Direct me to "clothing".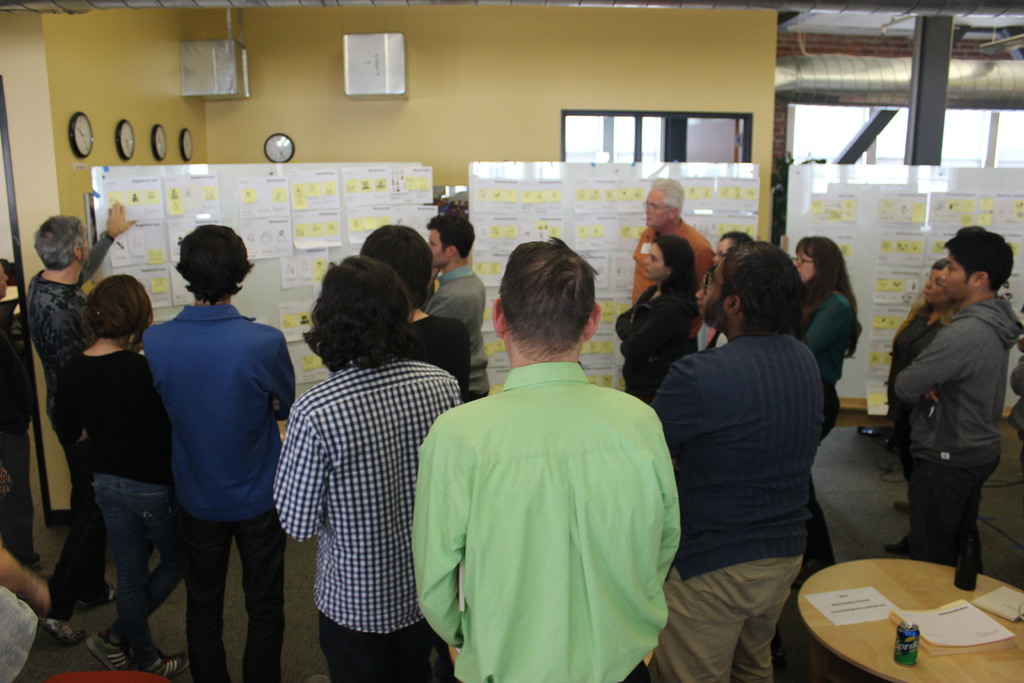
Direction: left=879, top=298, right=943, bottom=431.
